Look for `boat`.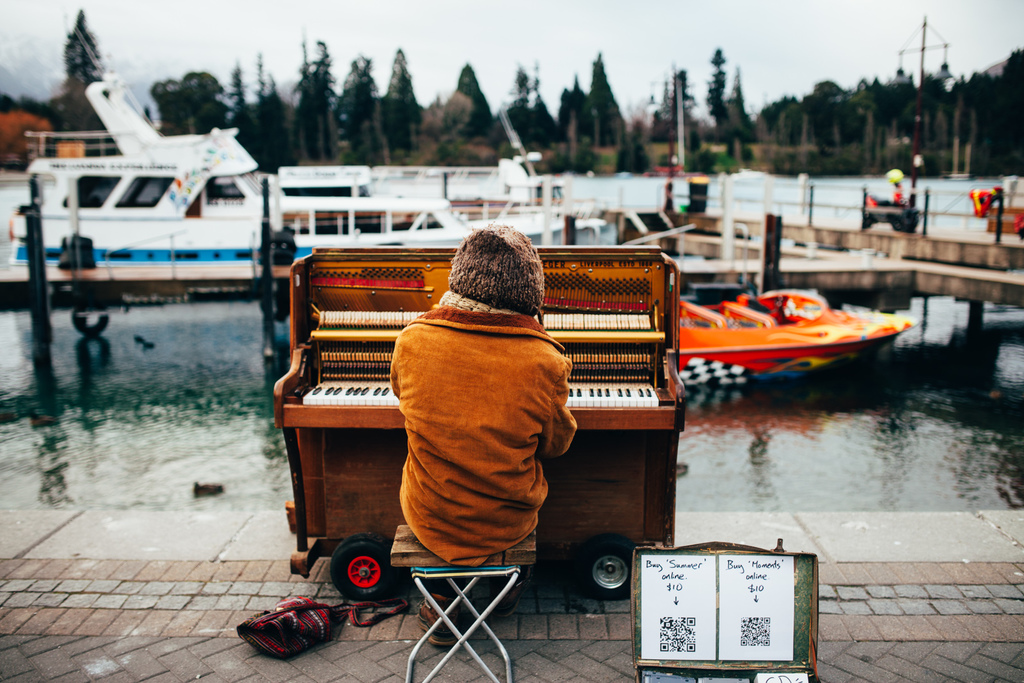
Found: x1=9 y1=72 x2=618 y2=275.
